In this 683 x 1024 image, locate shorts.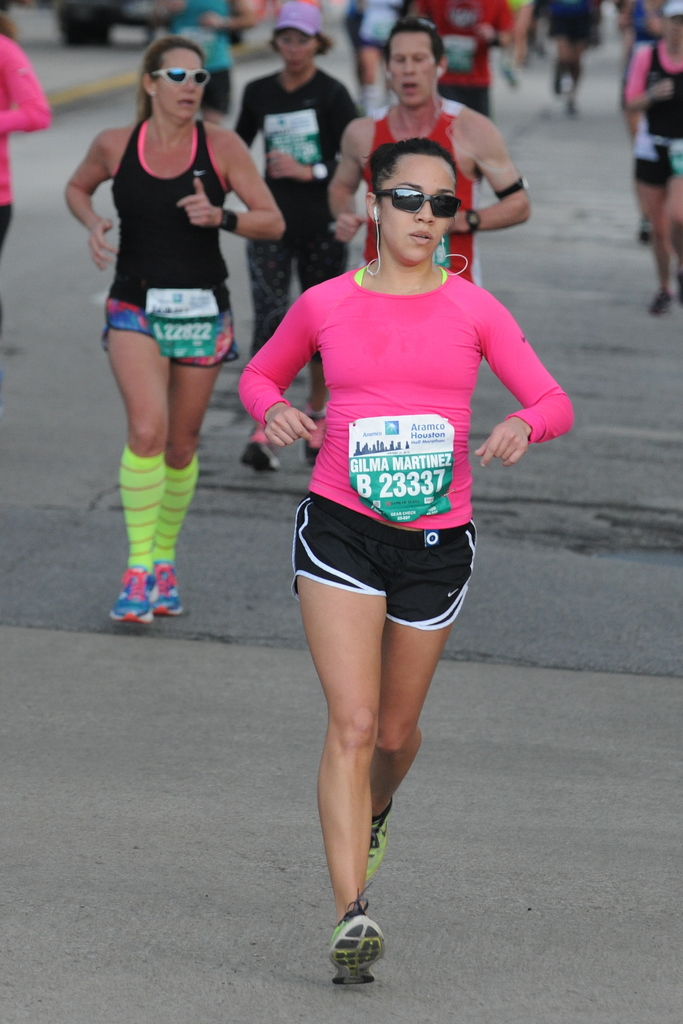
Bounding box: <bbox>103, 301, 239, 371</bbox>.
